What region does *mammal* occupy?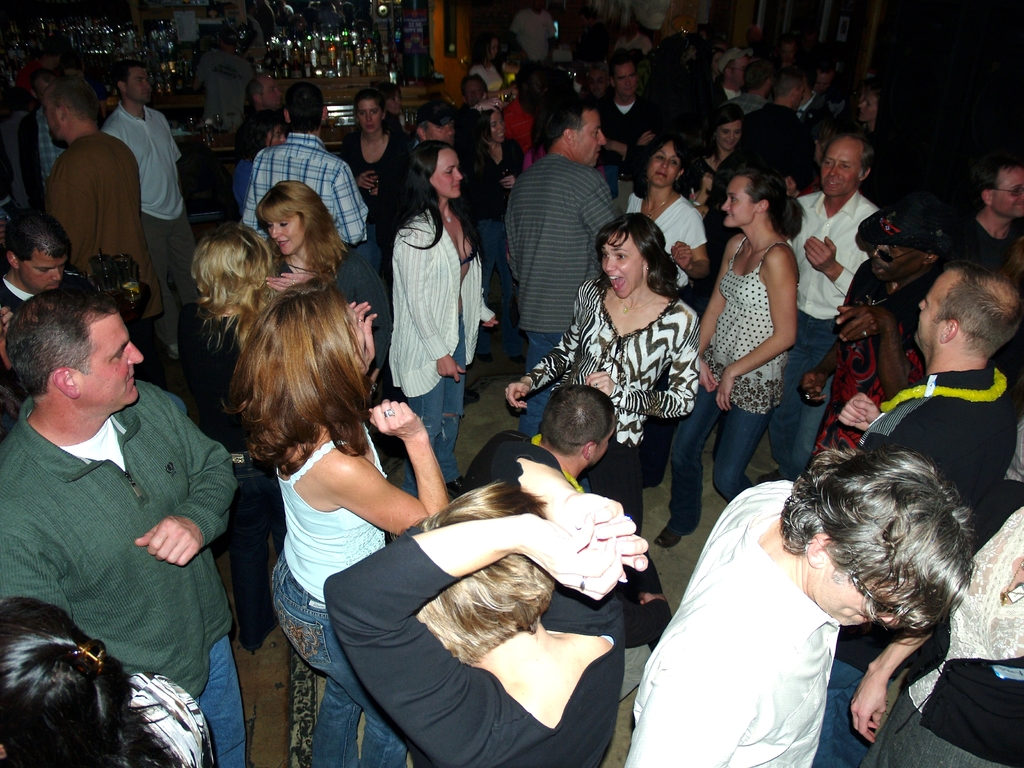
bbox(458, 381, 678, 648).
